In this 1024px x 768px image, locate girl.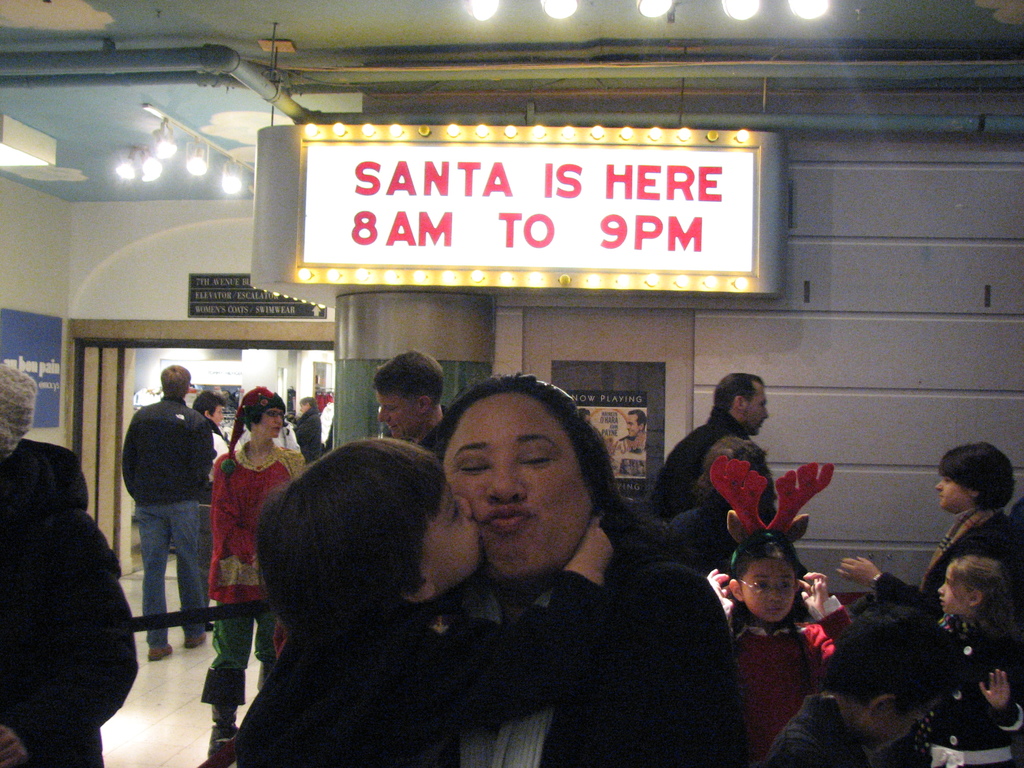
Bounding box: BBox(931, 554, 1023, 767).
